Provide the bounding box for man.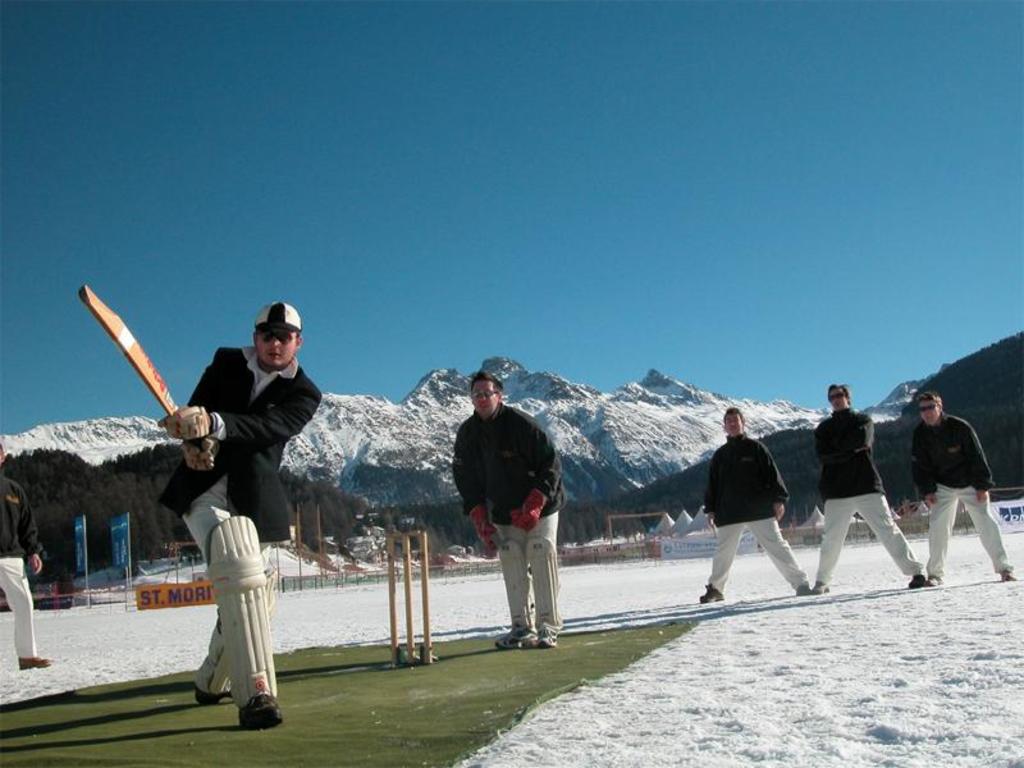
{"left": 815, "top": 381, "right": 929, "bottom": 599}.
